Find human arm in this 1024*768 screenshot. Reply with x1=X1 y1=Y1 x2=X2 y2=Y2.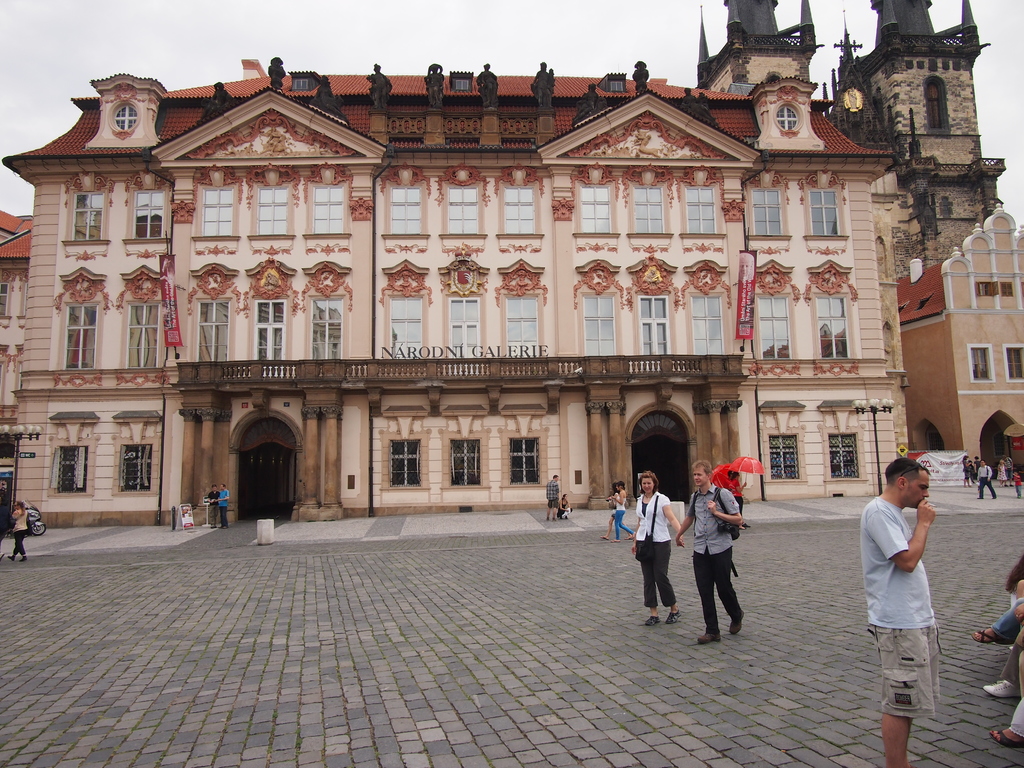
x1=673 y1=492 x2=700 y2=554.
